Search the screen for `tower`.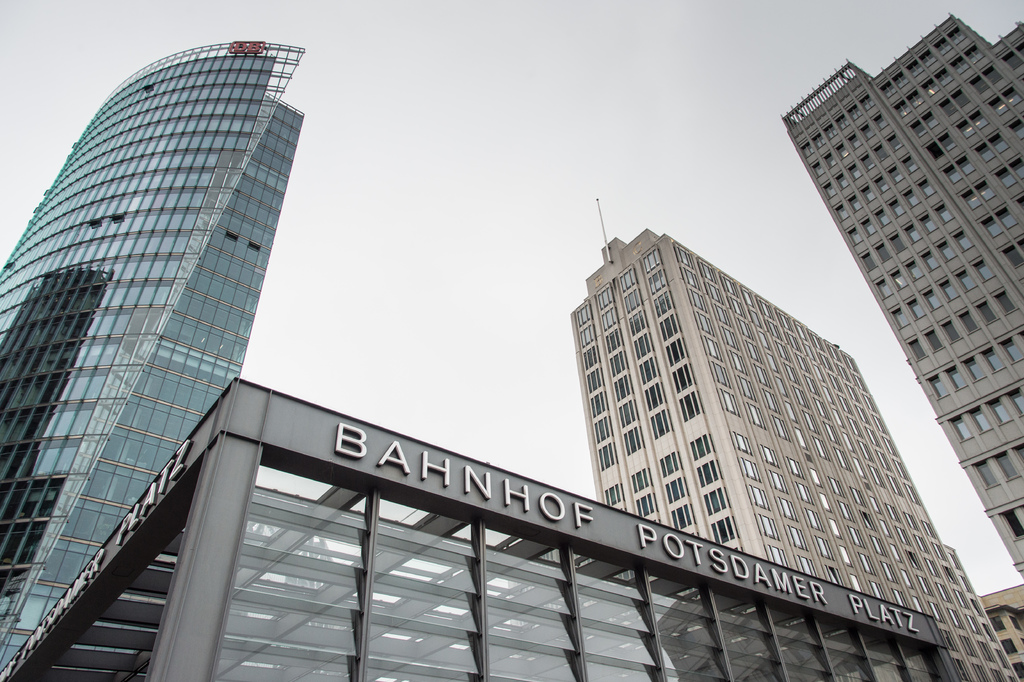
Found at <box>0,42,305,671</box>.
